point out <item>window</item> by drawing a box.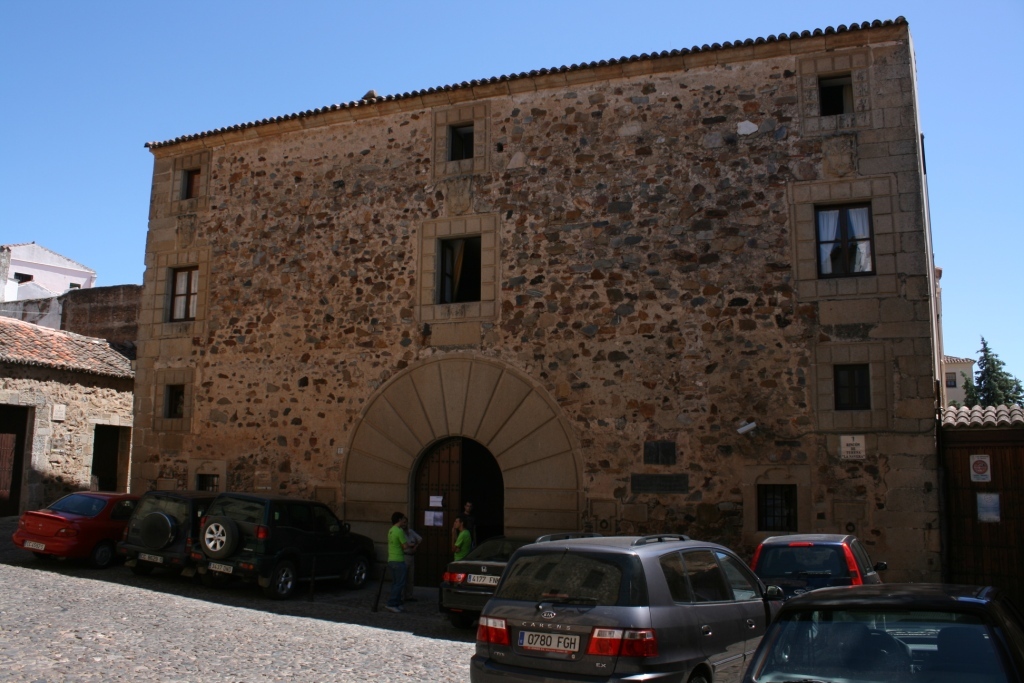
813:80:855:114.
